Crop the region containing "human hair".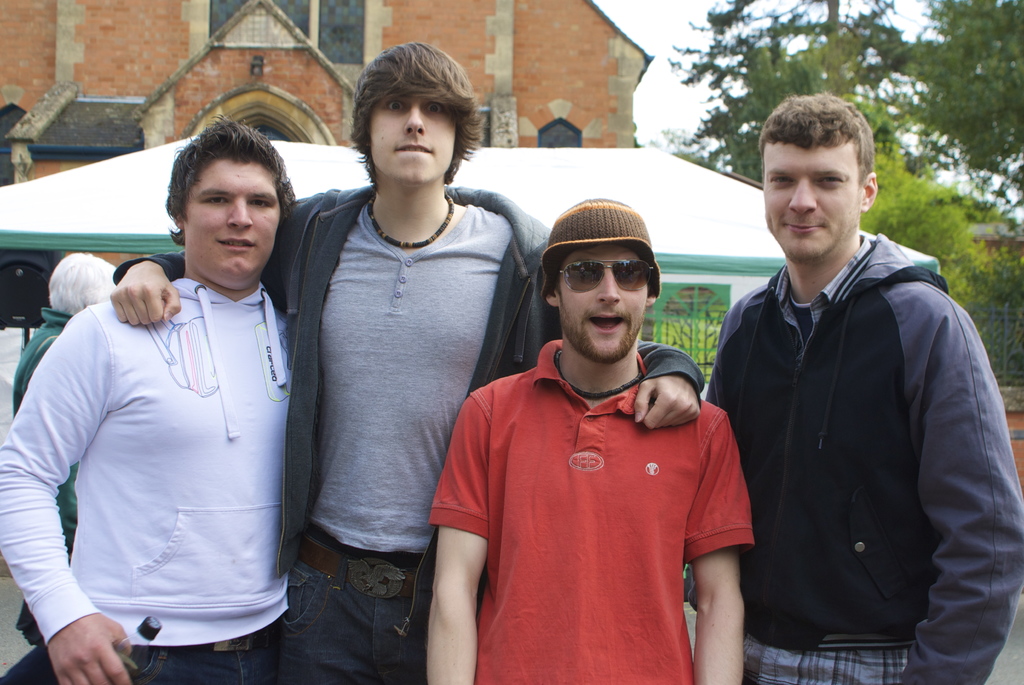
Crop region: detection(169, 112, 299, 248).
